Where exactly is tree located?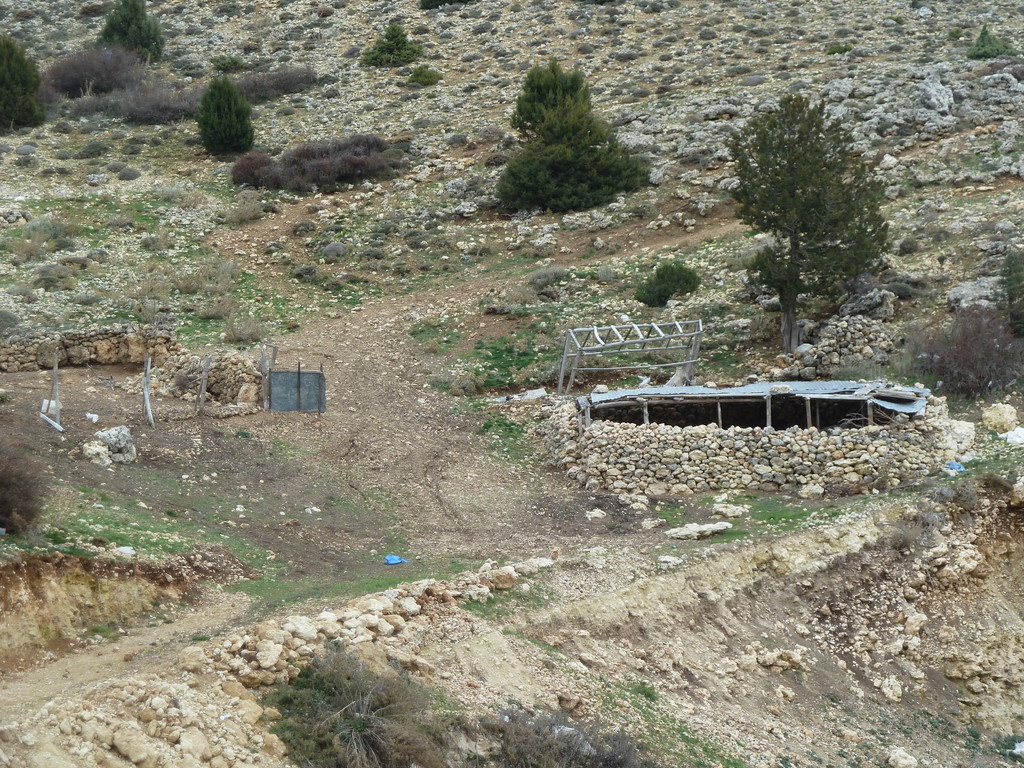
Its bounding box is {"x1": 513, "y1": 60, "x2": 600, "y2": 145}.
